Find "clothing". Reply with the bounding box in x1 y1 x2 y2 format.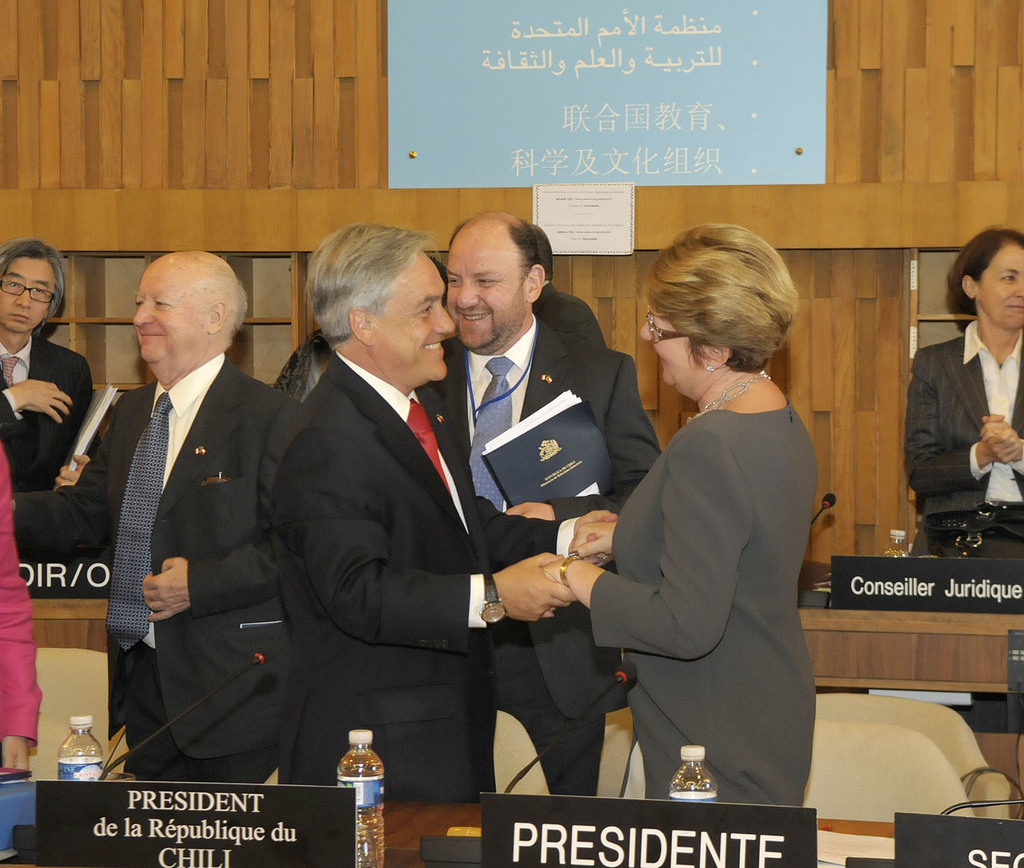
0 337 96 488.
